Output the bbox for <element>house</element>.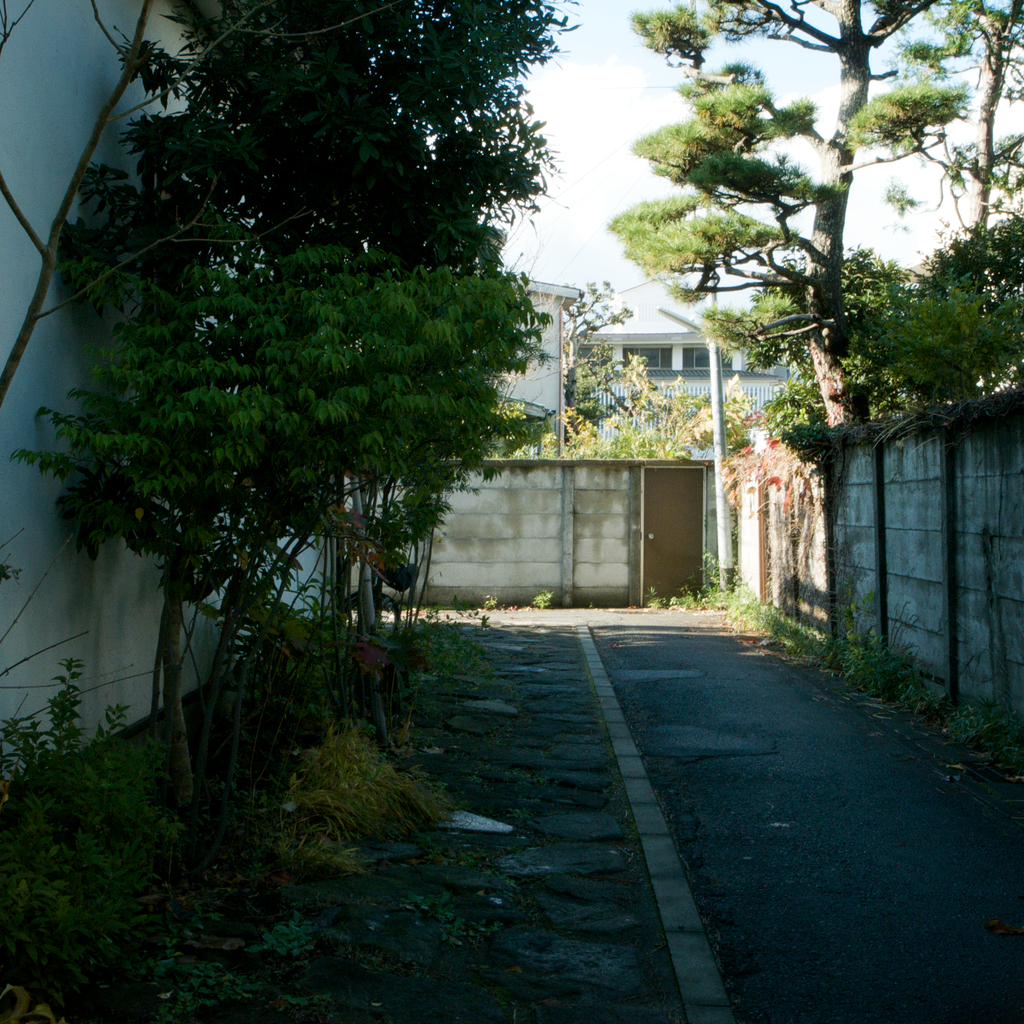
506/281/577/446.
